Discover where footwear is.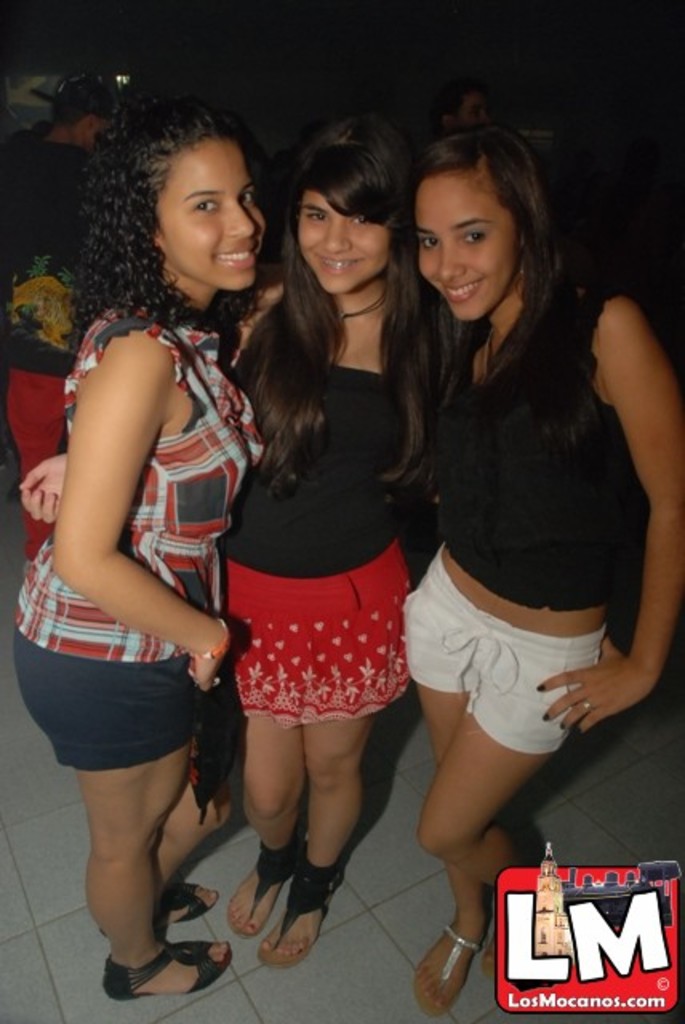
Discovered at [251,851,362,965].
